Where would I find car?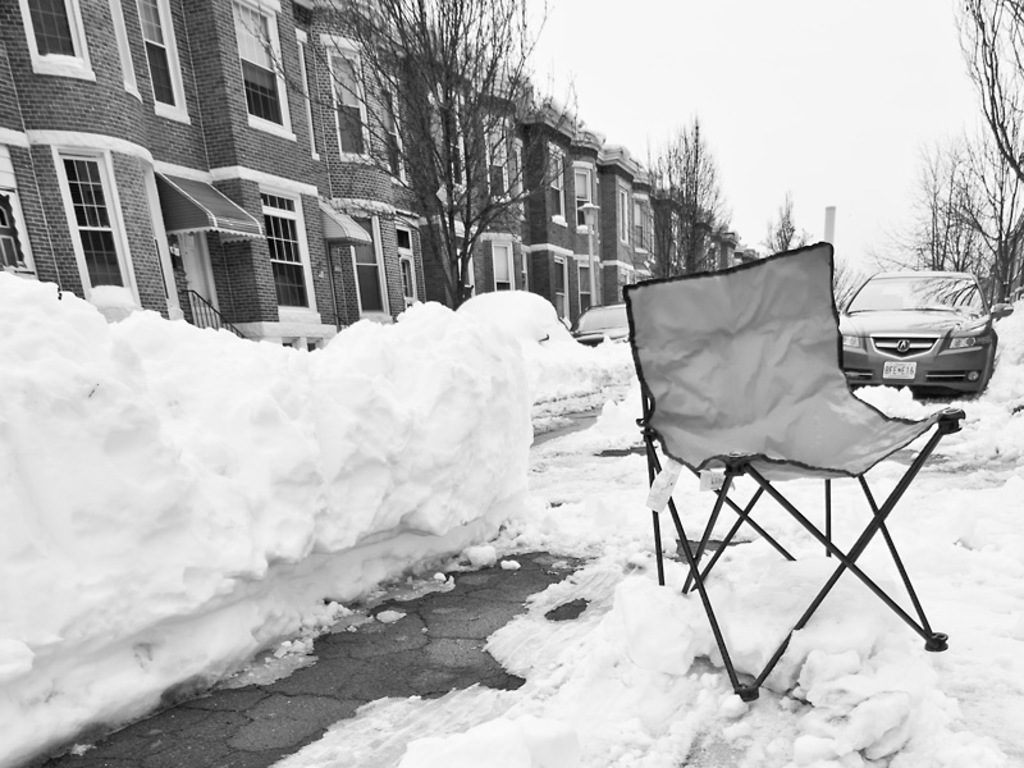
At 567/300/630/347.
